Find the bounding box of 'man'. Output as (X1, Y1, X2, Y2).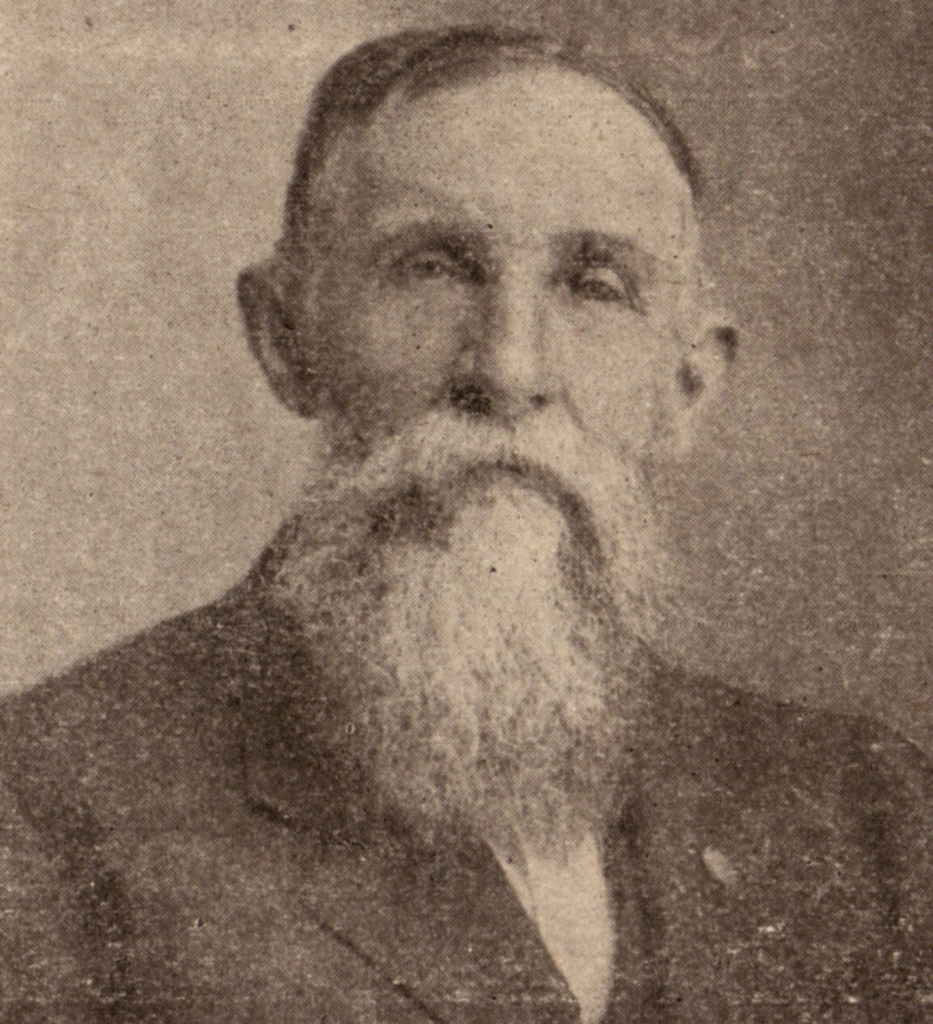
(22, 21, 862, 993).
